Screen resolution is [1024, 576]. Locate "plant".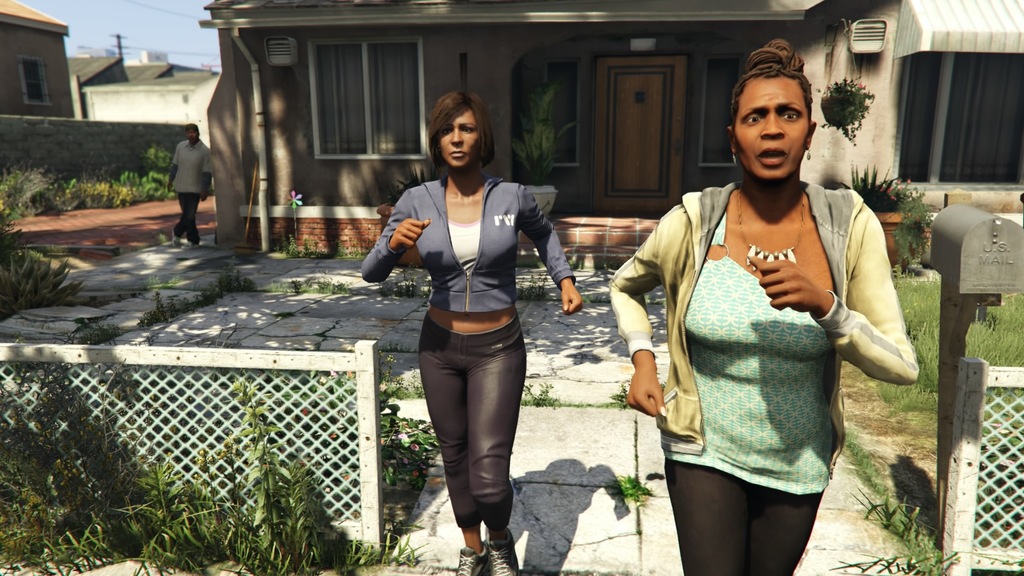
locate(847, 161, 900, 206).
